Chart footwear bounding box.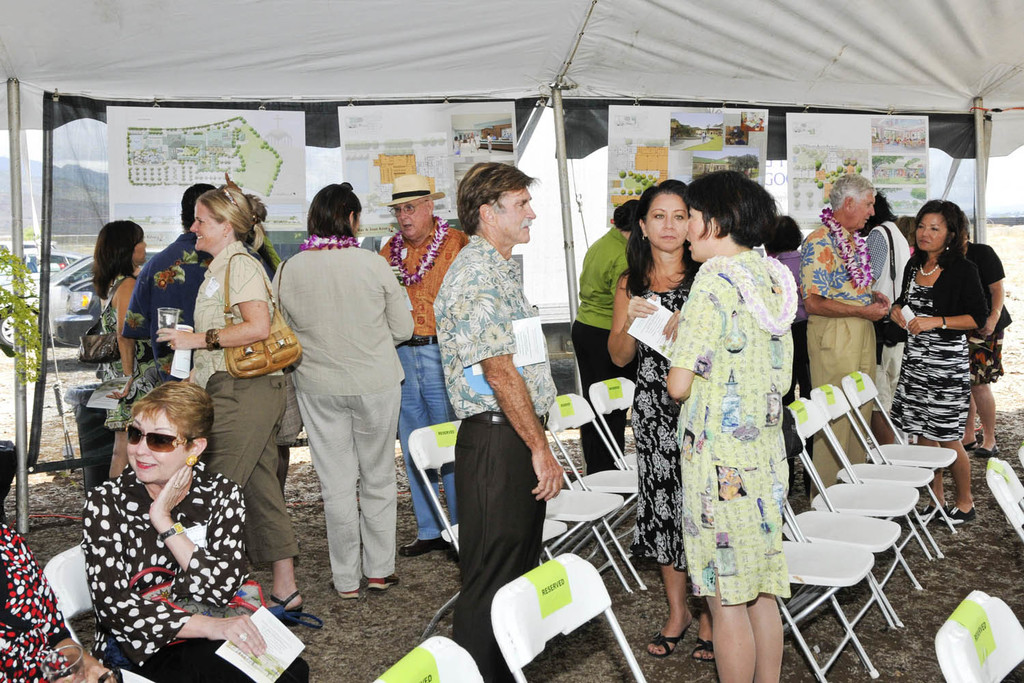
Charted: x1=399 y1=539 x2=446 y2=556.
